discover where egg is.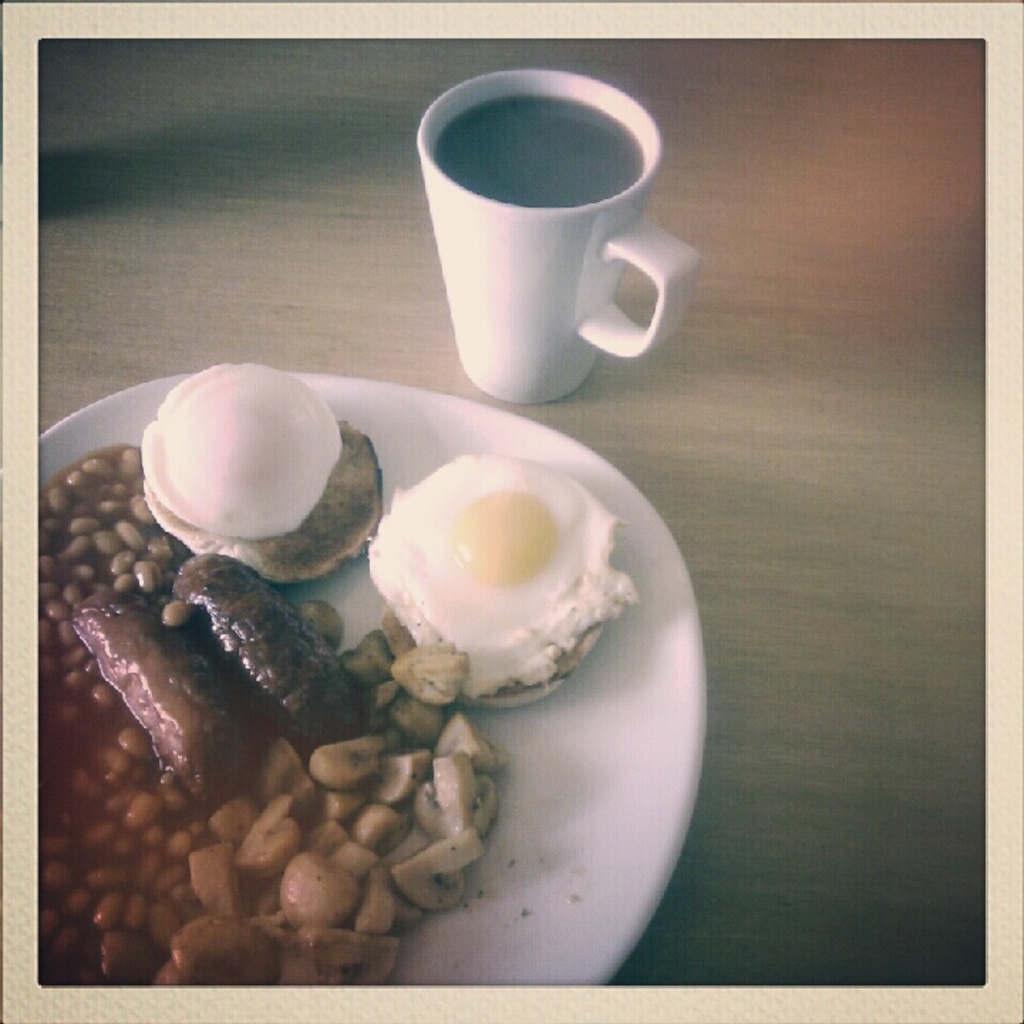
Discovered at Rect(360, 449, 637, 700).
